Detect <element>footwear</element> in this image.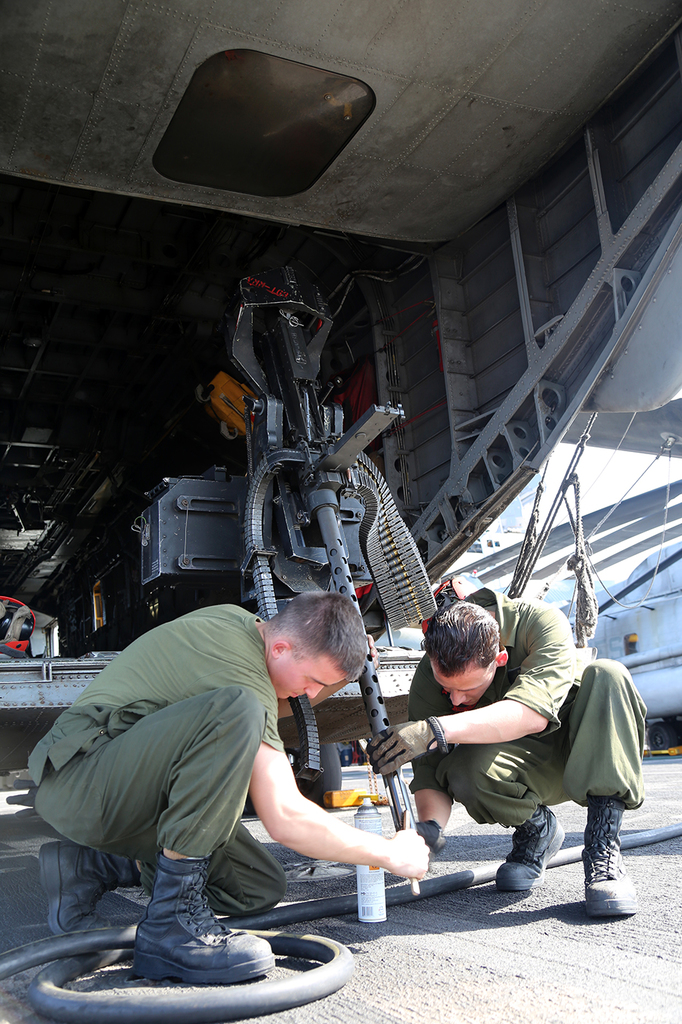
Detection: x1=496, y1=806, x2=565, y2=892.
